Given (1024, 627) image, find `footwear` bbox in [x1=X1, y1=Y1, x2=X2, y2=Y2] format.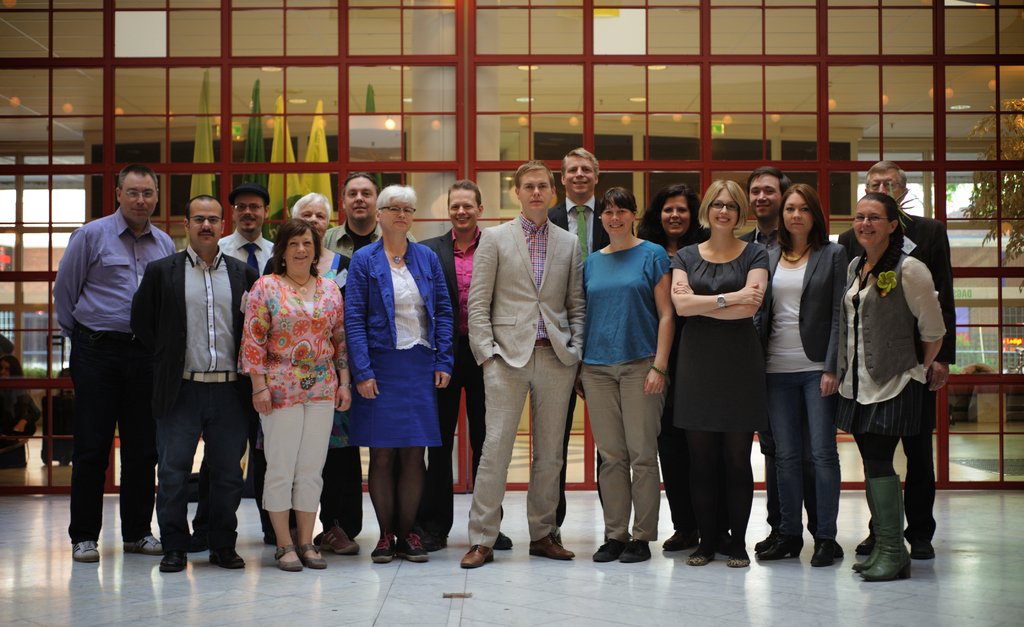
[x1=493, y1=525, x2=511, y2=553].
